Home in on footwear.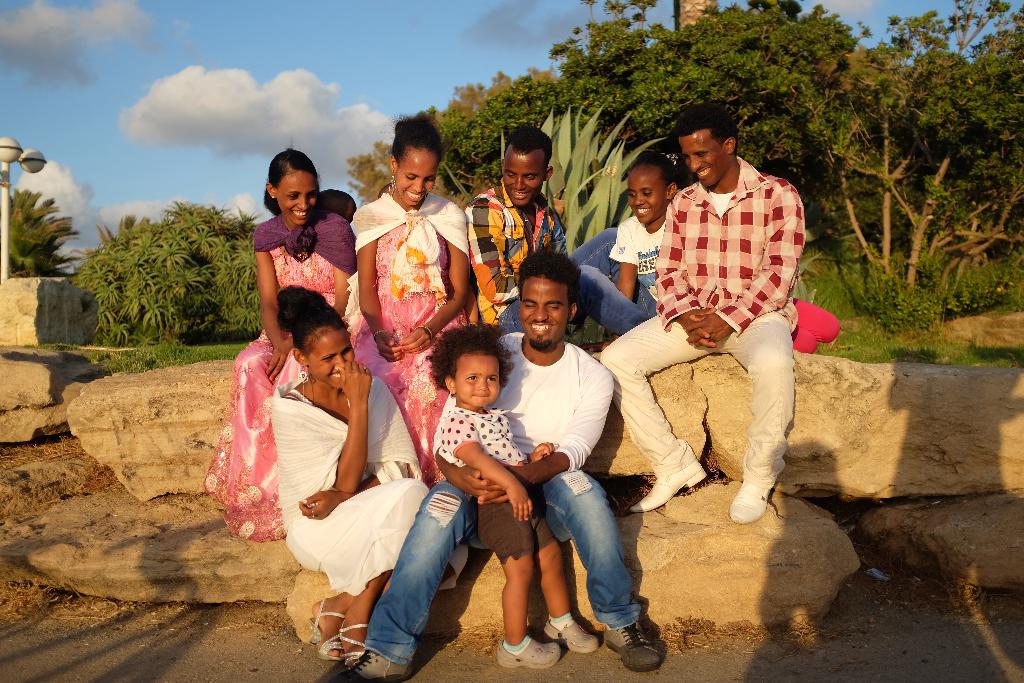
Homed in at {"left": 722, "top": 473, "right": 773, "bottom": 520}.
